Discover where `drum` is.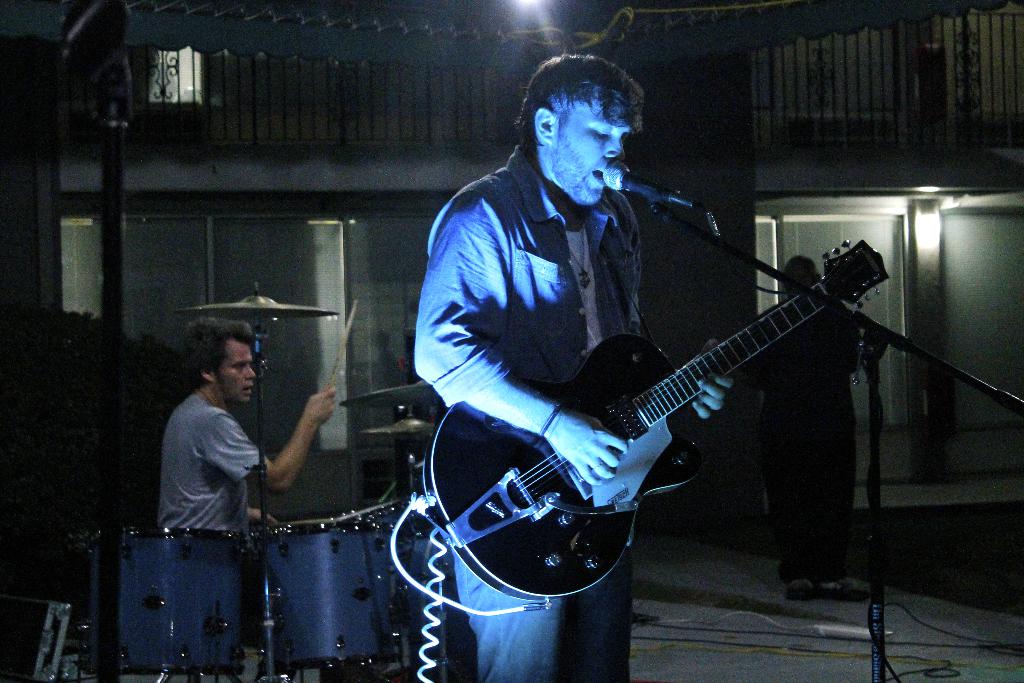
Discovered at <region>252, 512, 411, 675</region>.
